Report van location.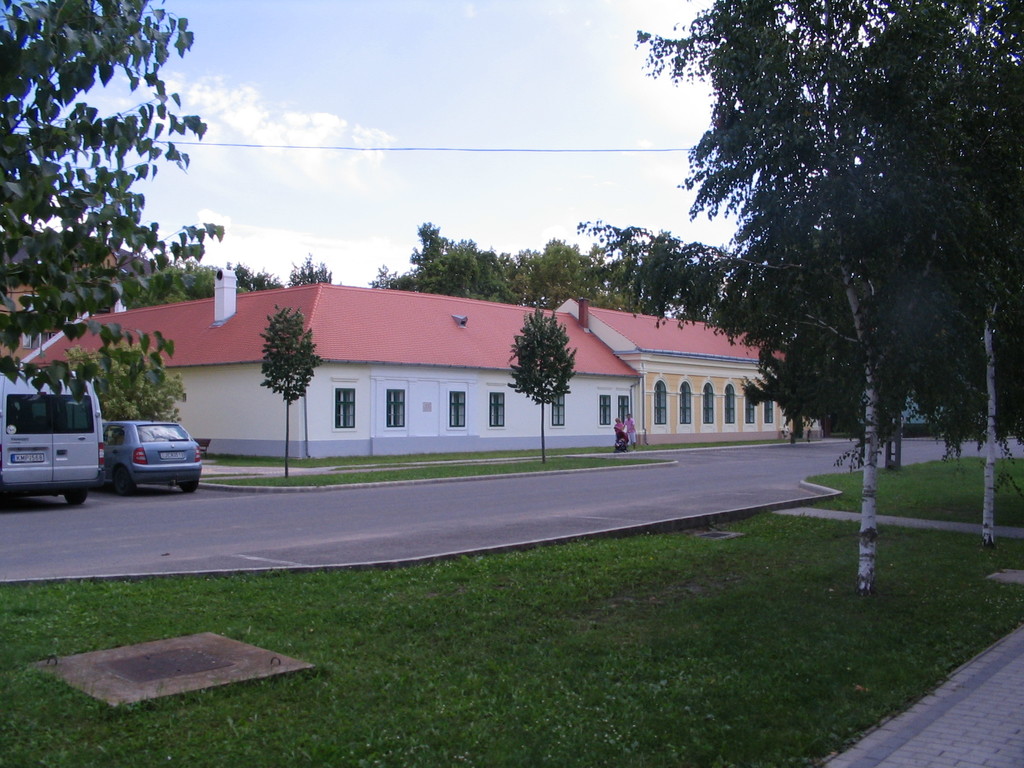
Report: locate(0, 367, 109, 507).
